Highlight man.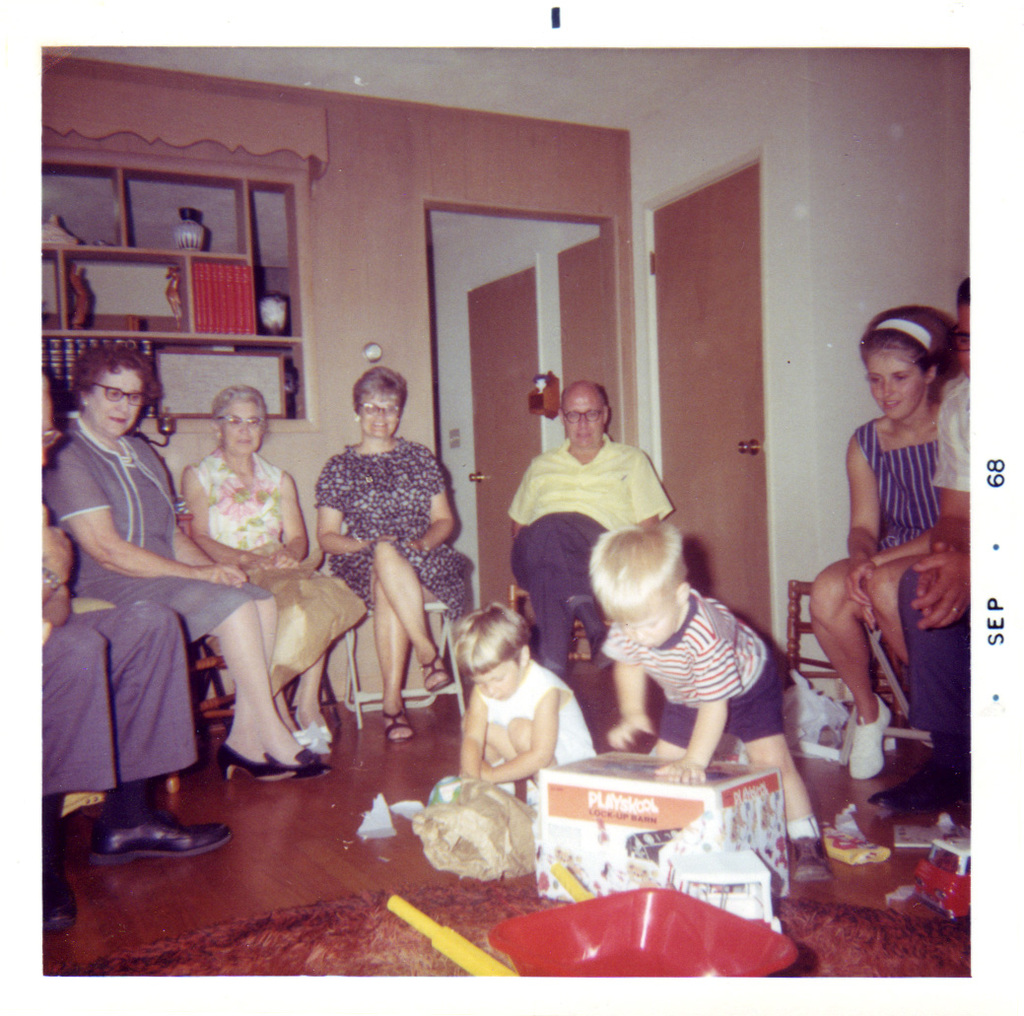
Highlighted region: 498 388 686 591.
